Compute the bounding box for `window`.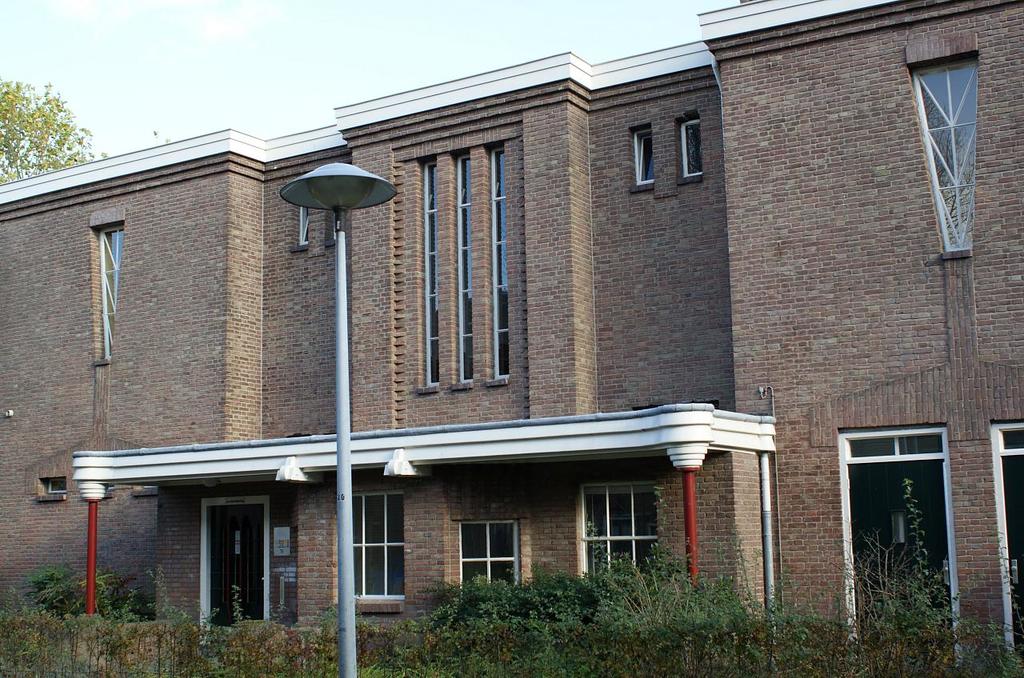
[96, 224, 123, 368].
